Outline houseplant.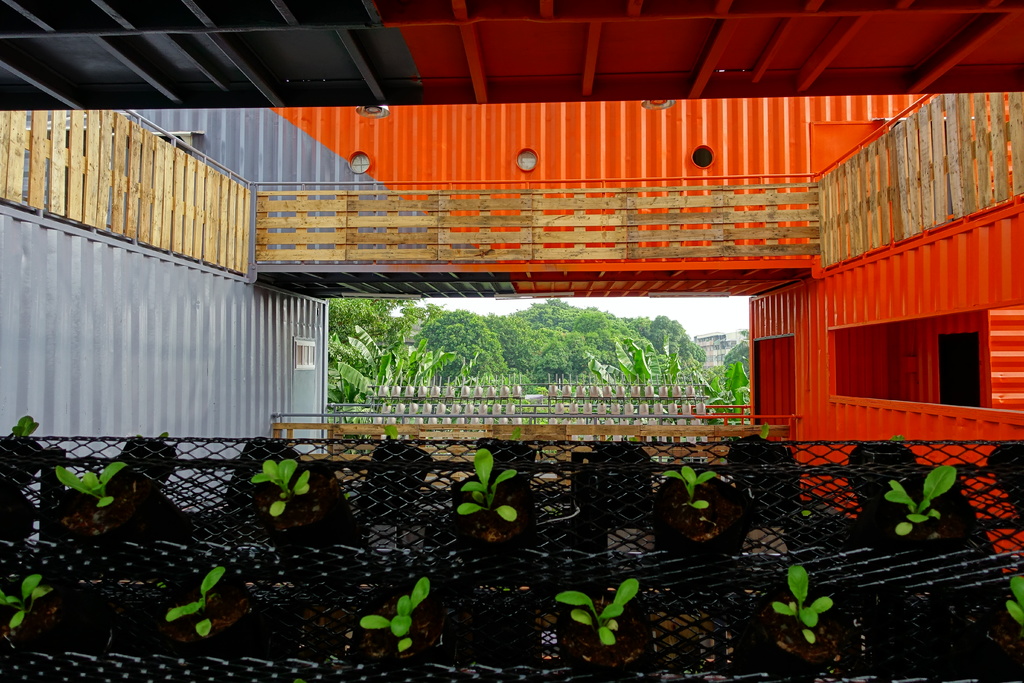
Outline: 51,462,193,544.
